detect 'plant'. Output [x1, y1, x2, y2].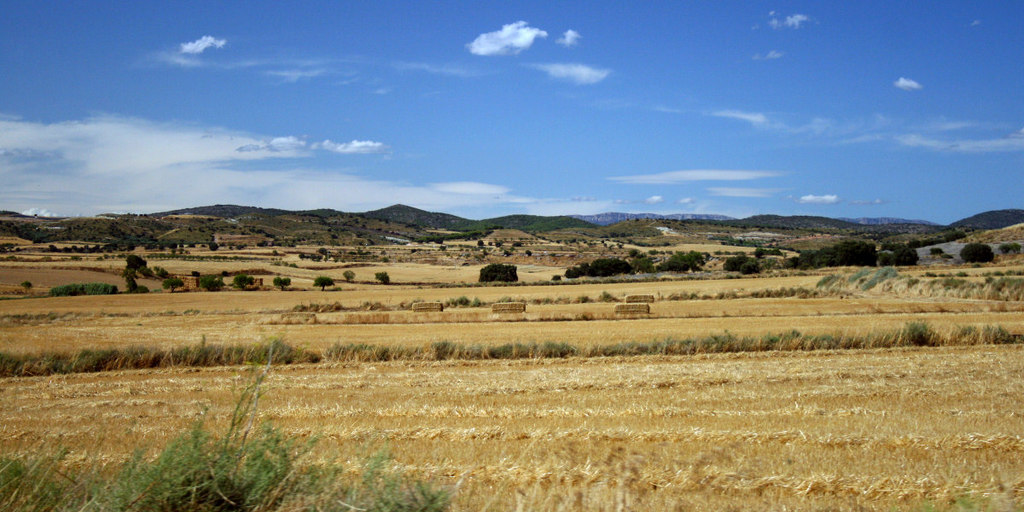
[549, 259, 657, 278].
